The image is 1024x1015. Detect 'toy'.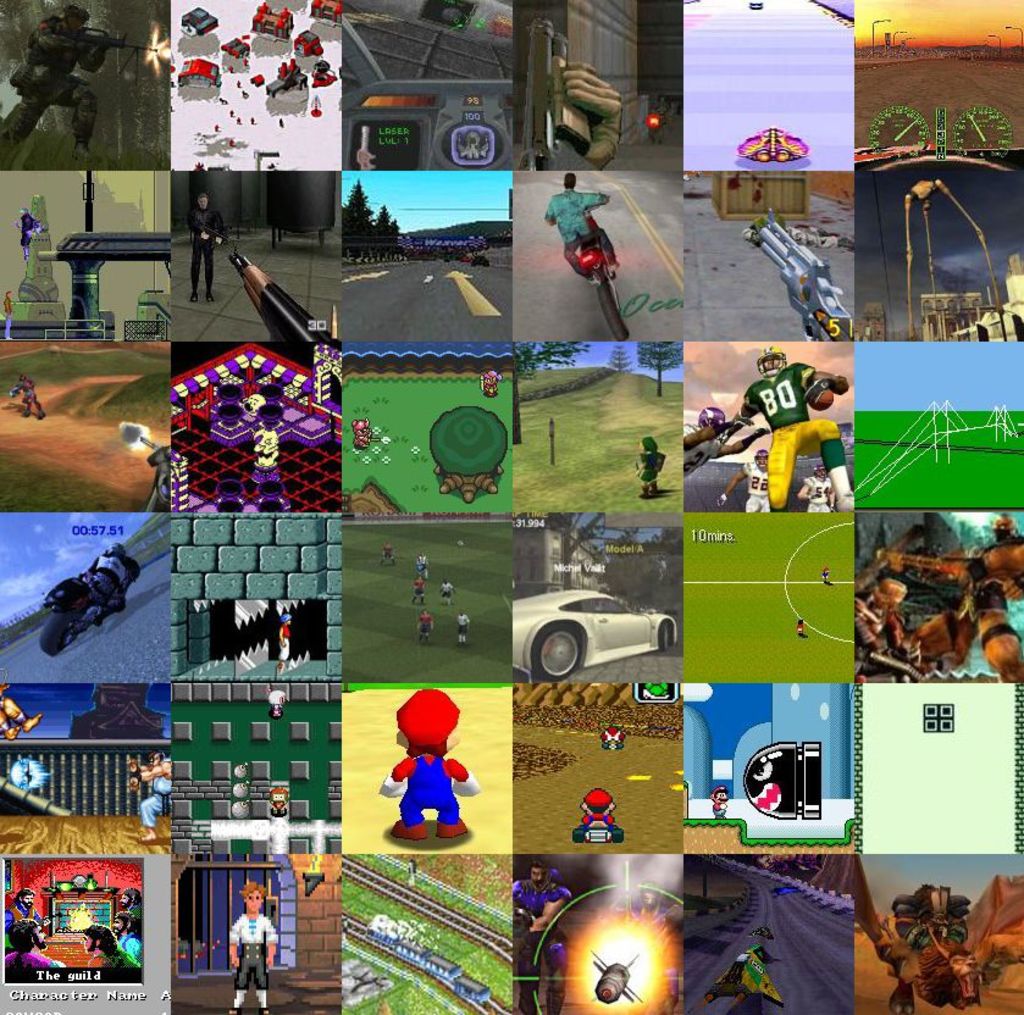
Detection: {"left": 0, "top": 1, "right": 137, "bottom": 165}.
